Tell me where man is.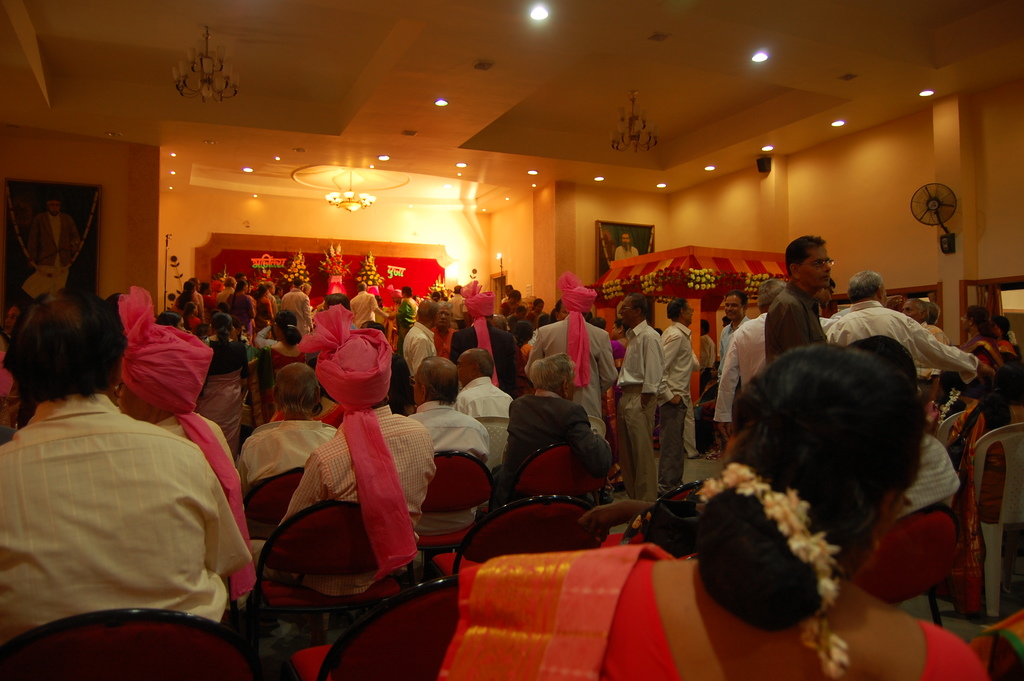
man is at x1=709, y1=275, x2=788, y2=452.
